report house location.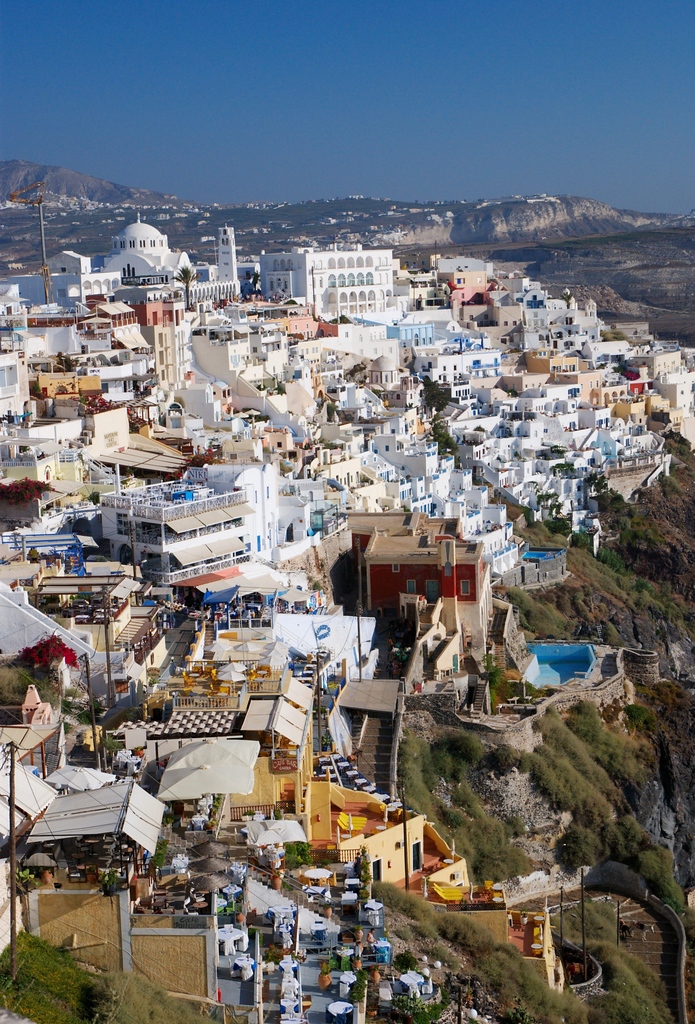
Report: <bbox>348, 514, 477, 659</bbox>.
